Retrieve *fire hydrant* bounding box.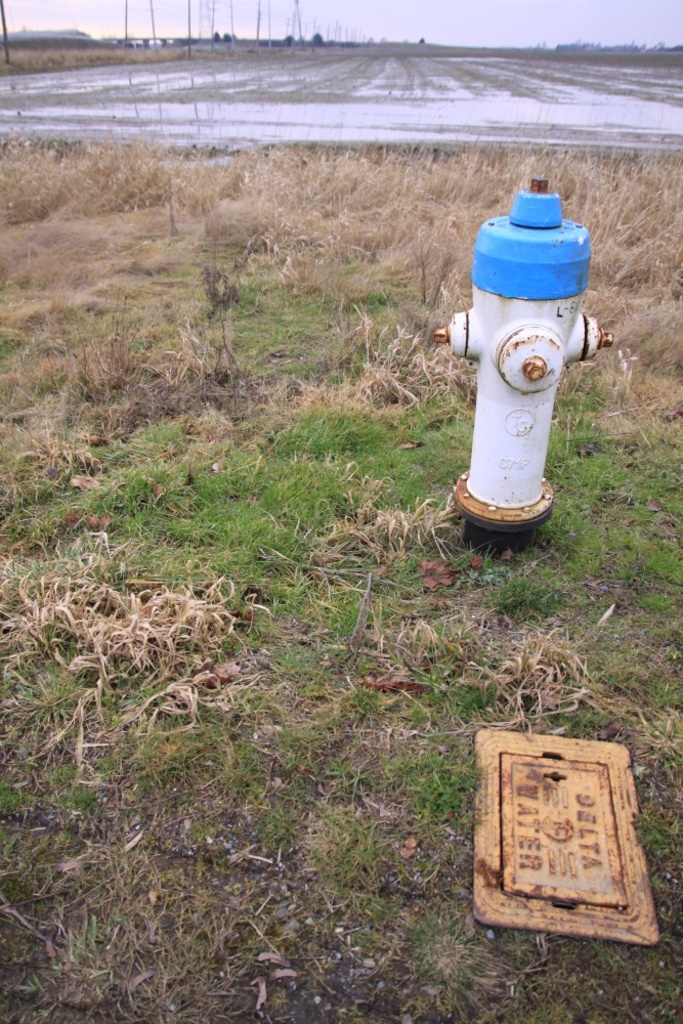
Bounding box: box=[428, 176, 620, 556].
